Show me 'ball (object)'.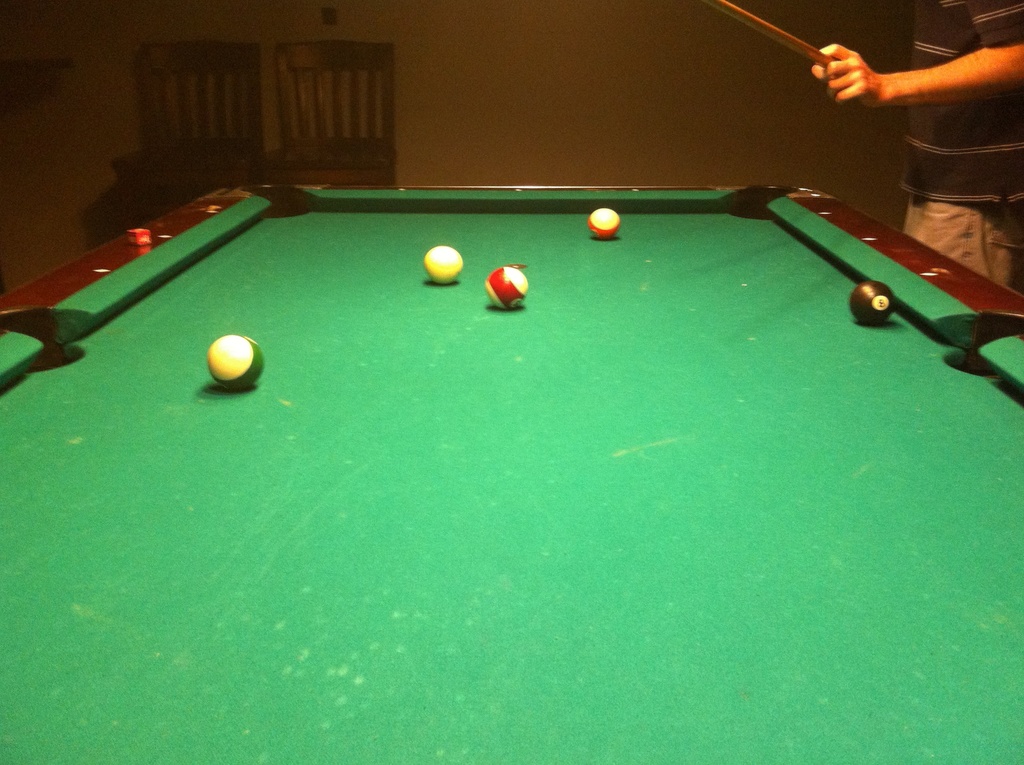
'ball (object)' is here: 207:335:266:390.
